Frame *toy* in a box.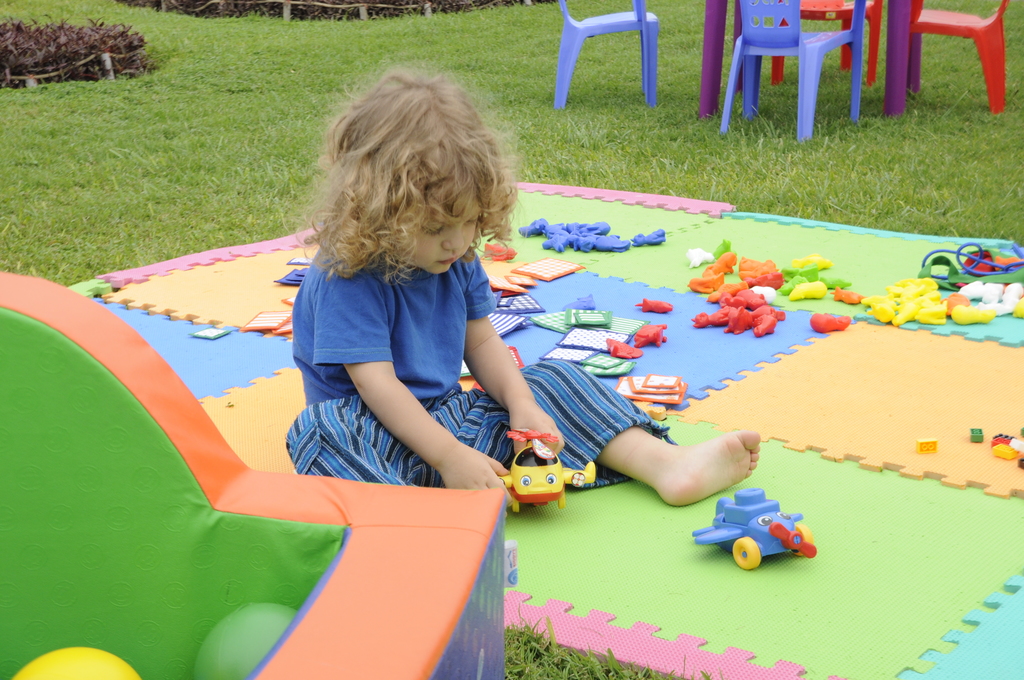
box(712, 239, 732, 259).
